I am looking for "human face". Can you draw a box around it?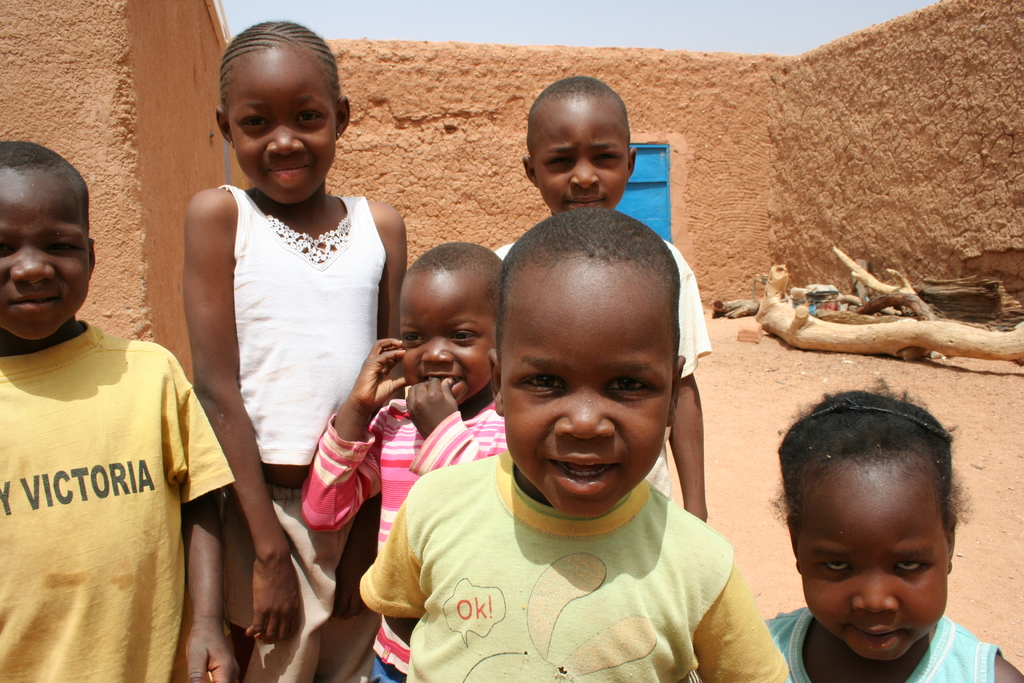
Sure, the bounding box is crop(529, 97, 624, 208).
